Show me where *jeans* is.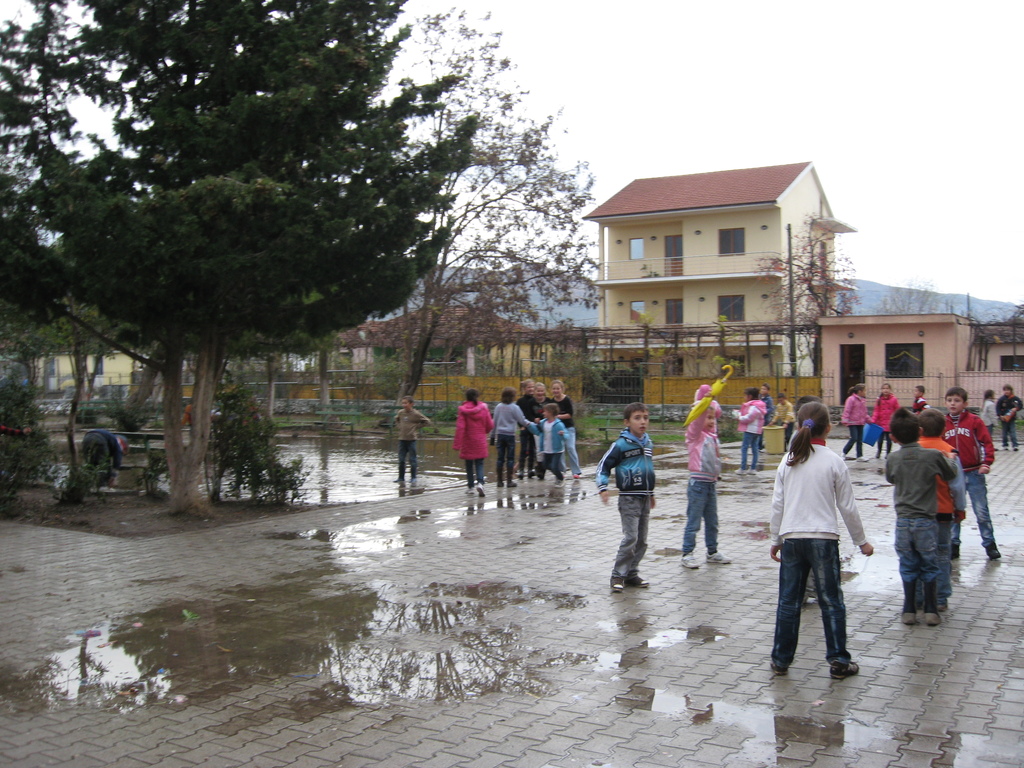
*jeans* is at box=[739, 429, 758, 470].
